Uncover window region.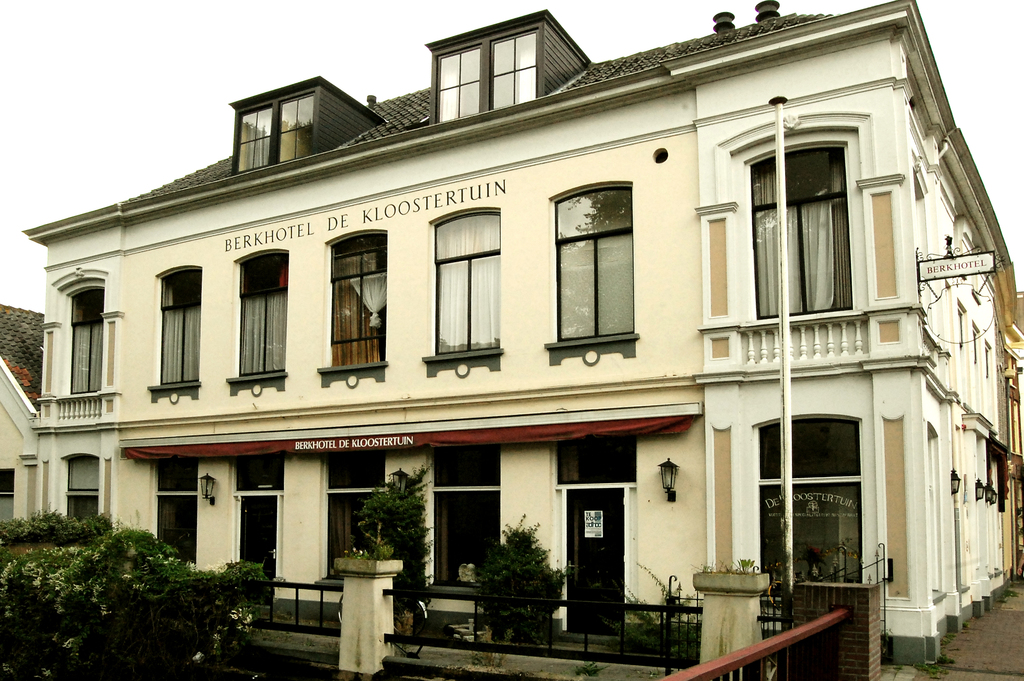
Uncovered: box(554, 432, 636, 487).
